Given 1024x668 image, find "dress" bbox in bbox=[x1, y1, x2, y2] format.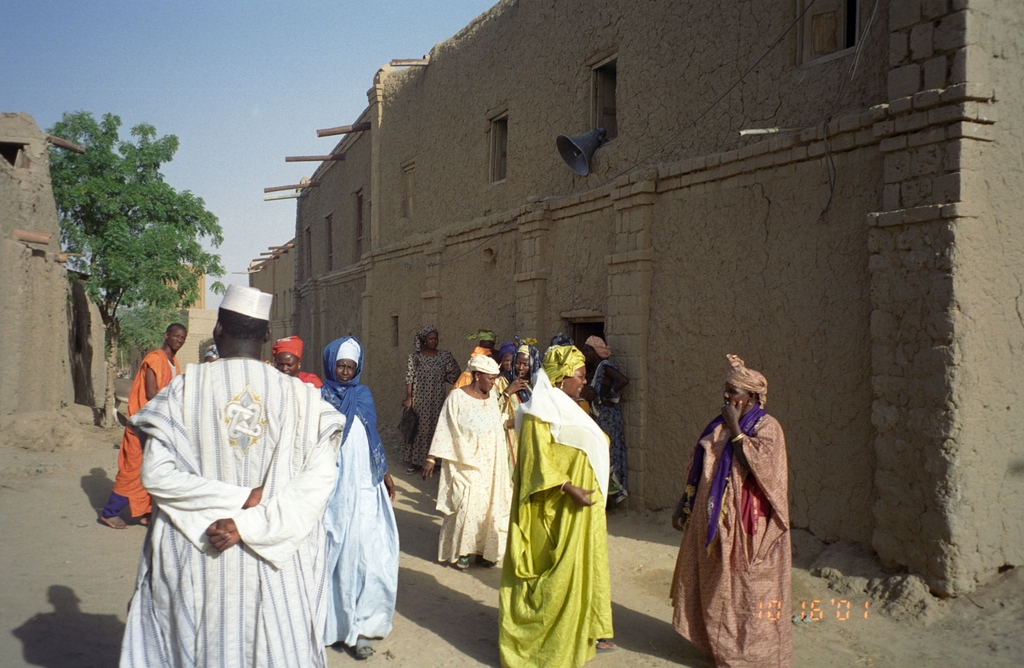
bbox=[116, 360, 343, 667].
